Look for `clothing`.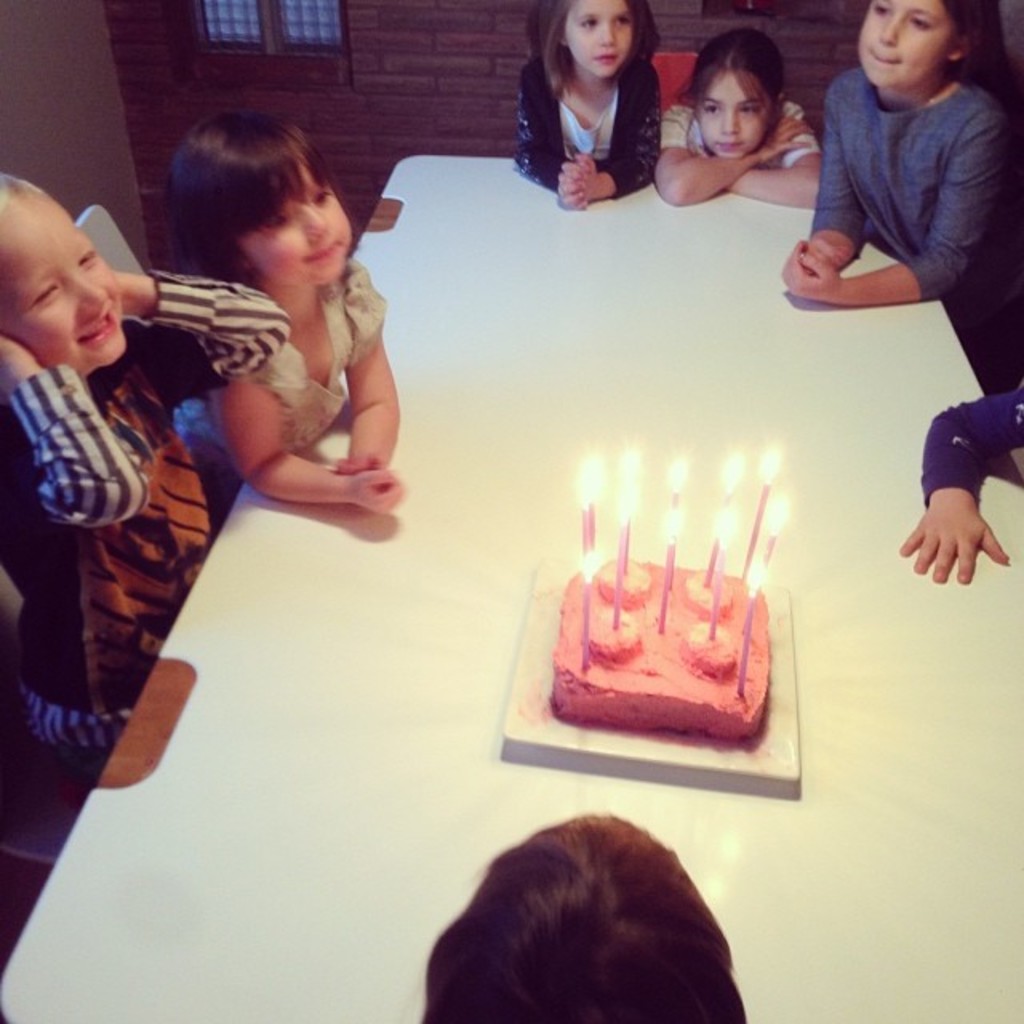
Found: crop(651, 94, 814, 163).
